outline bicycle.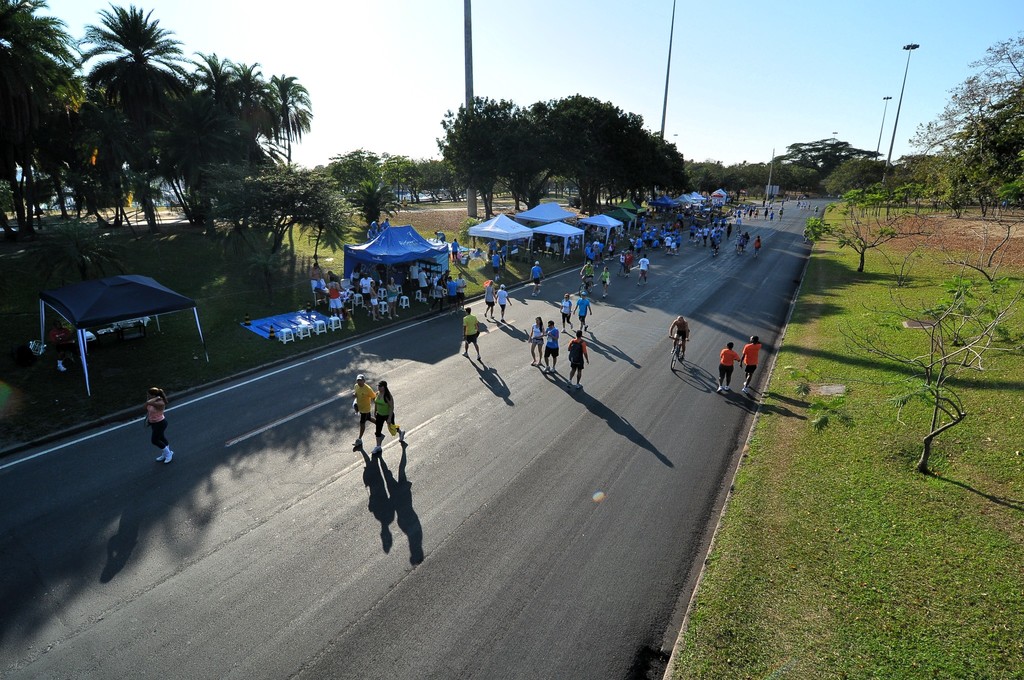
Outline: [x1=579, y1=275, x2=594, y2=300].
